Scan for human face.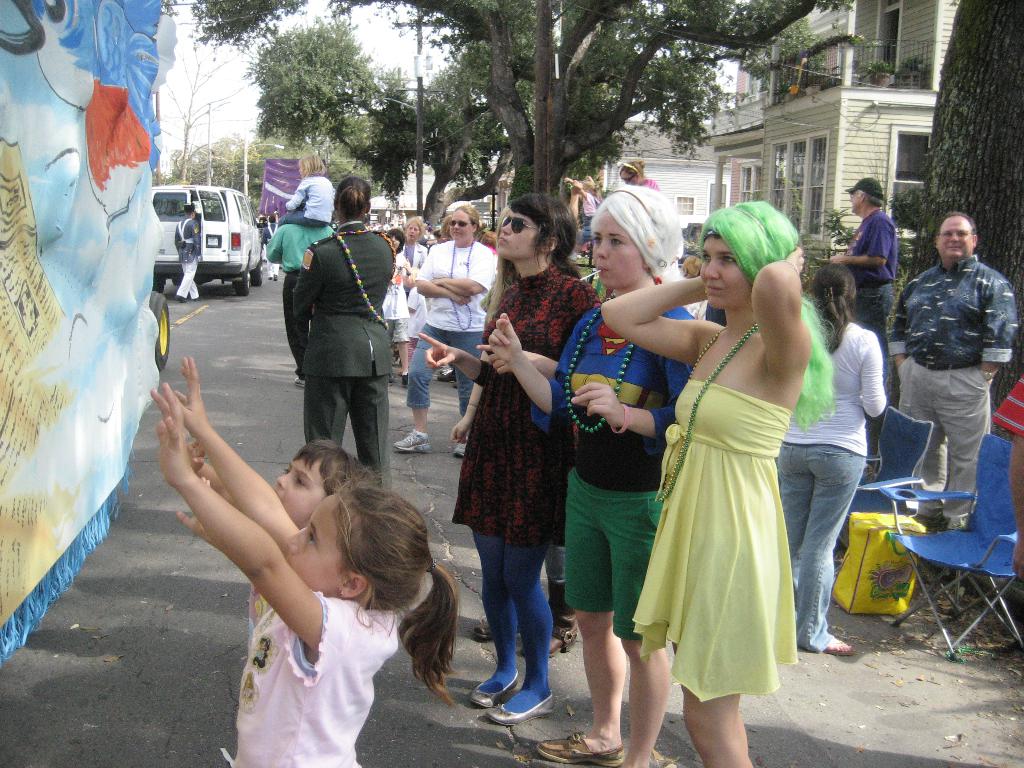
Scan result: <bbox>450, 212, 472, 239</bbox>.
